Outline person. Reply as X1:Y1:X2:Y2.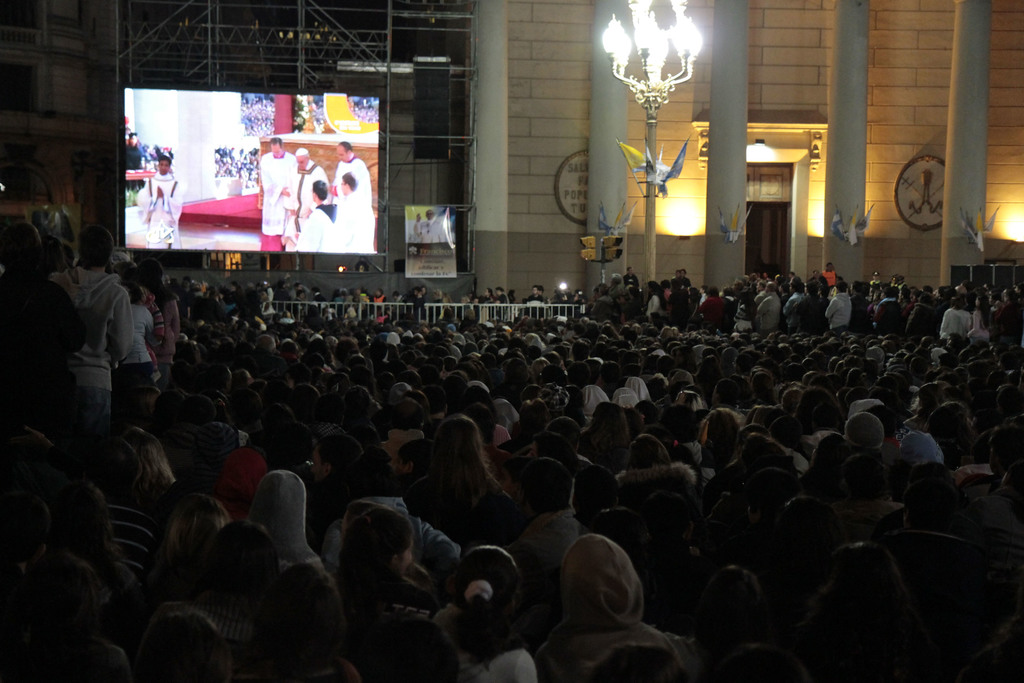
462:295:468:308.
